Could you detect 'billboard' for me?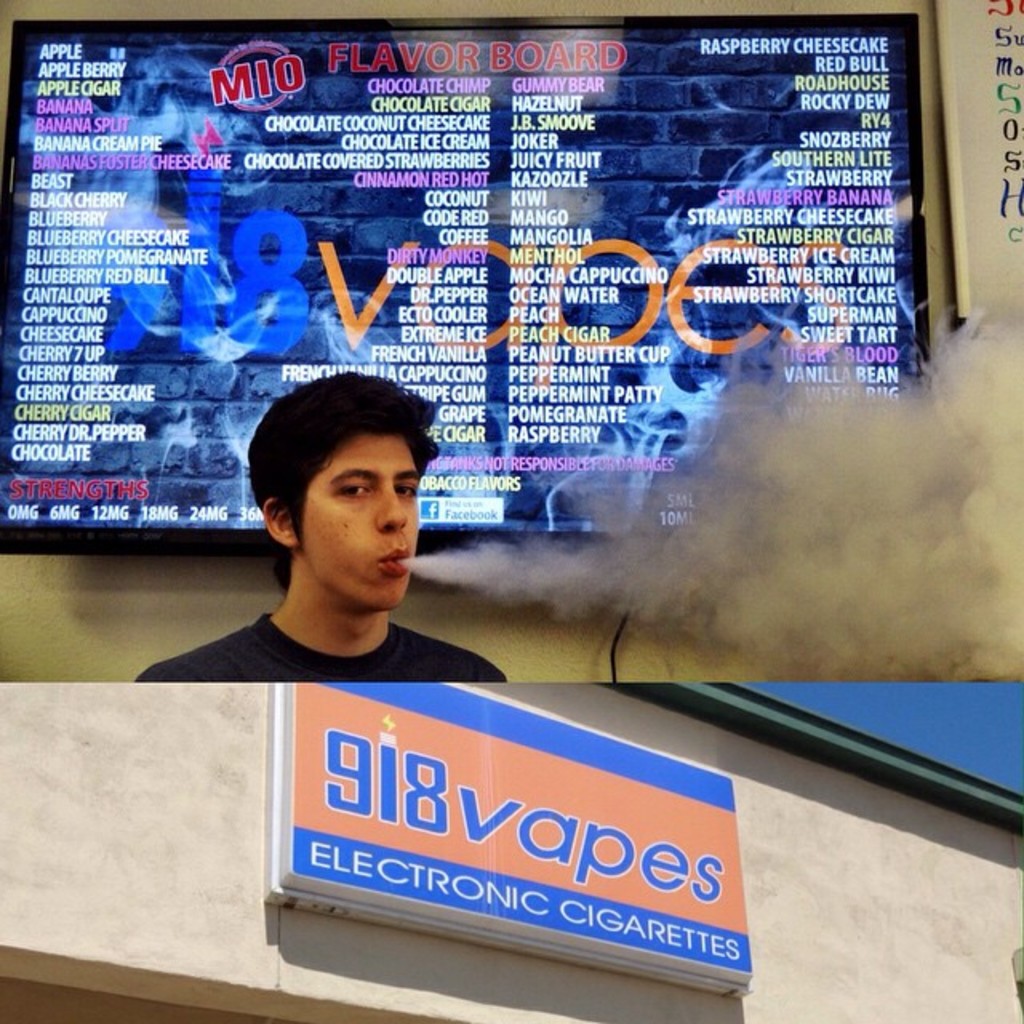
Detection result: left=264, top=675, right=741, bottom=997.
